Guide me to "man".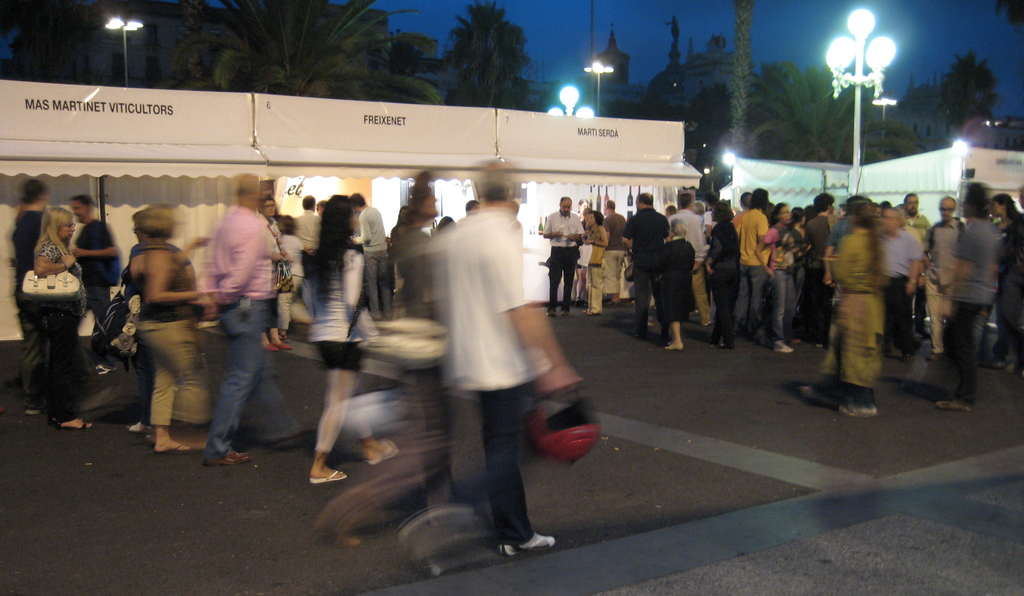
Guidance: 73:196:124:350.
